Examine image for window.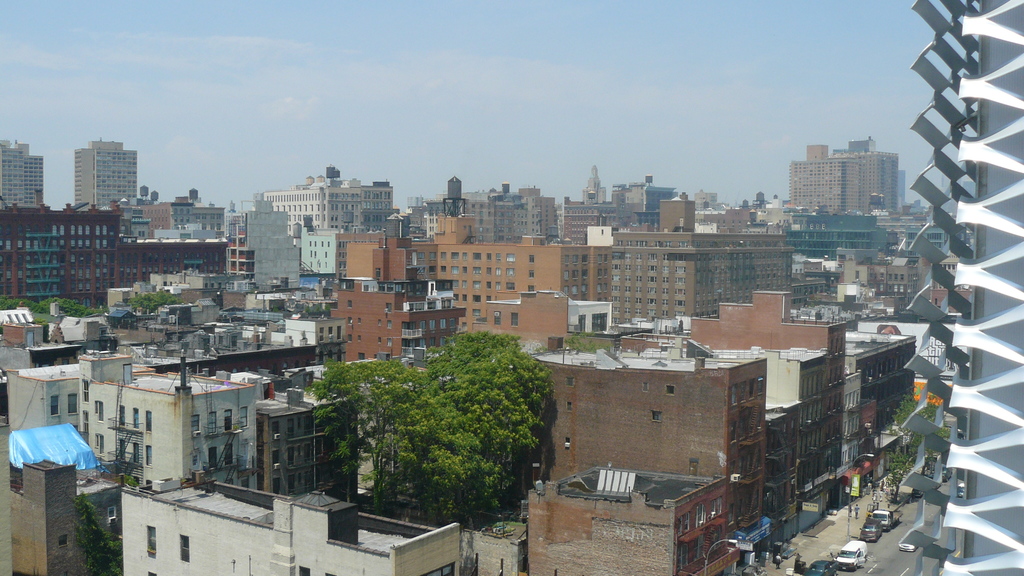
Examination result: region(95, 435, 105, 457).
